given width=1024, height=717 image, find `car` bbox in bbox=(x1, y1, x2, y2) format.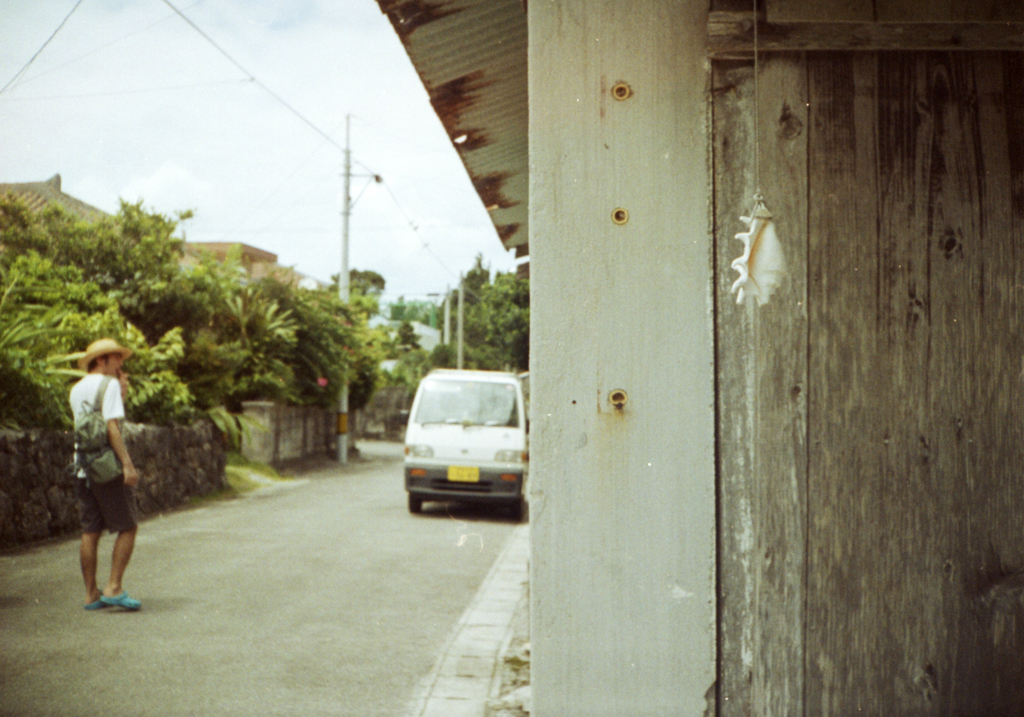
bbox=(401, 362, 530, 515).
